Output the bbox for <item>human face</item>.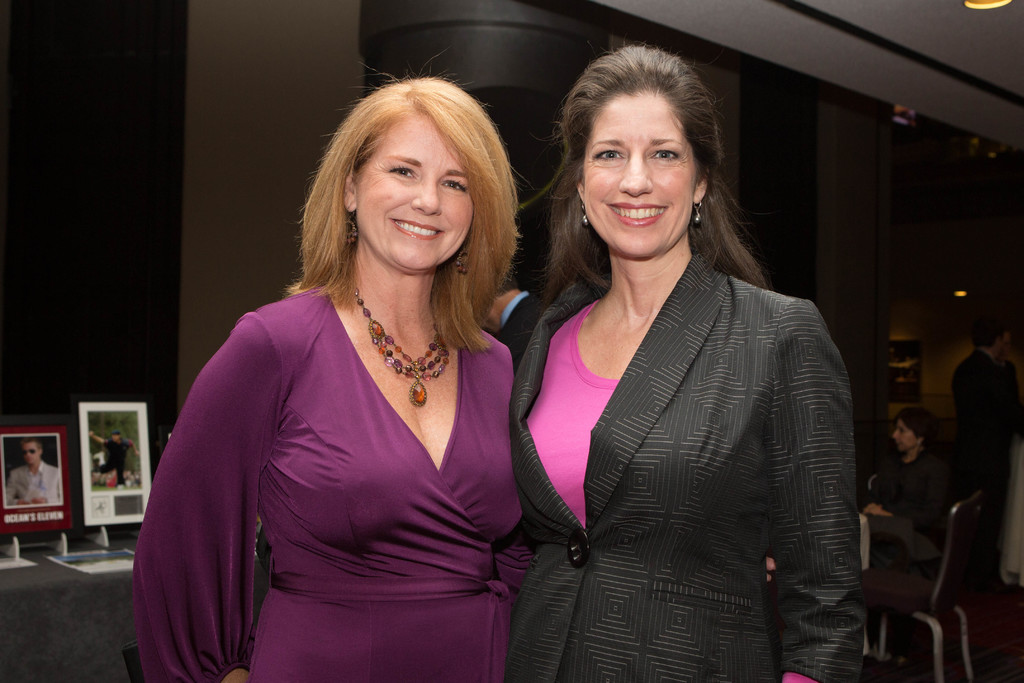
581/94/694/265.
